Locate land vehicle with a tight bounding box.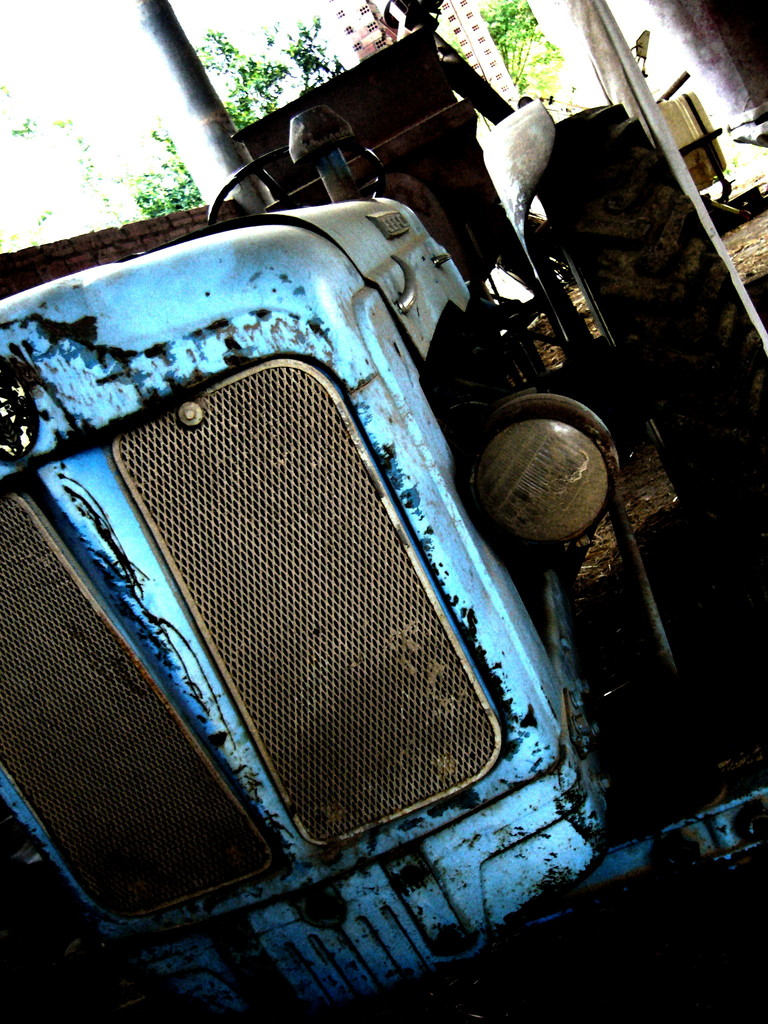
rect(0, 0, 767, 1023).
